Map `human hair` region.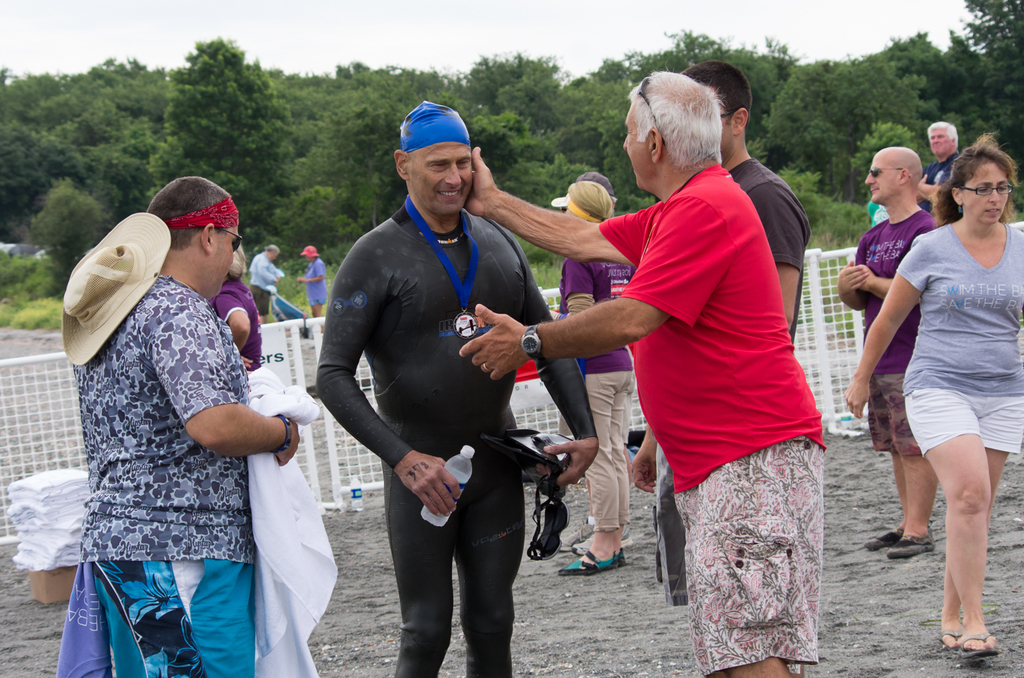
Mapped to 935,131,1018,222.
